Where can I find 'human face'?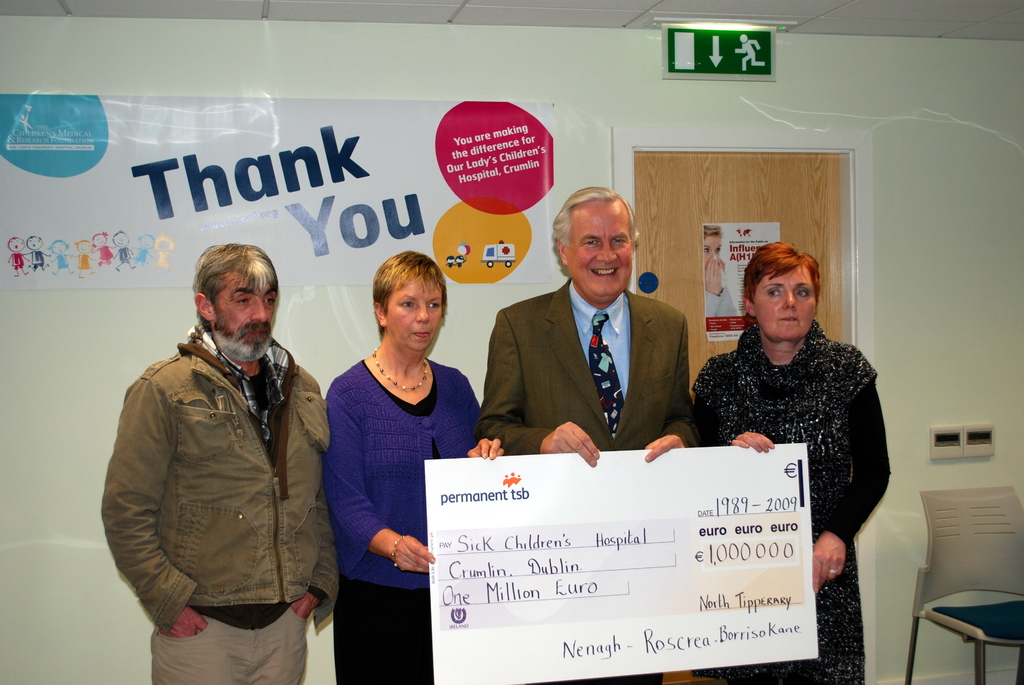
You can find it at box(702, 236, 722, 266).
